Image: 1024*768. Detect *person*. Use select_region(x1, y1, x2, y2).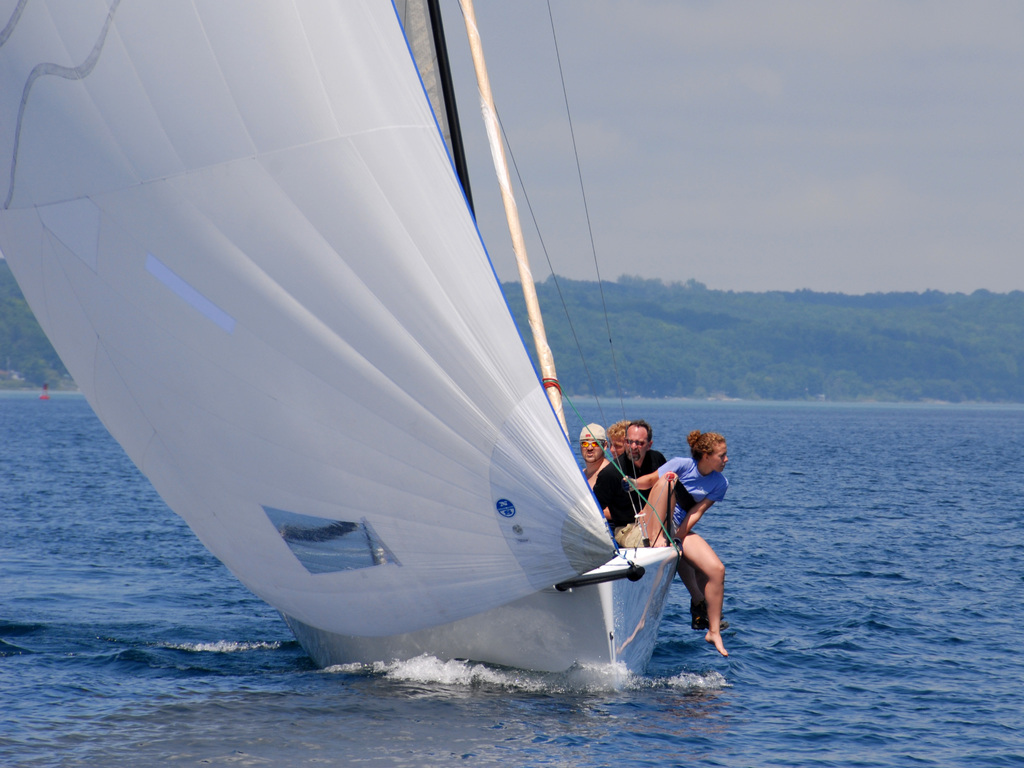
select_region(598, 433, 707, 621).
